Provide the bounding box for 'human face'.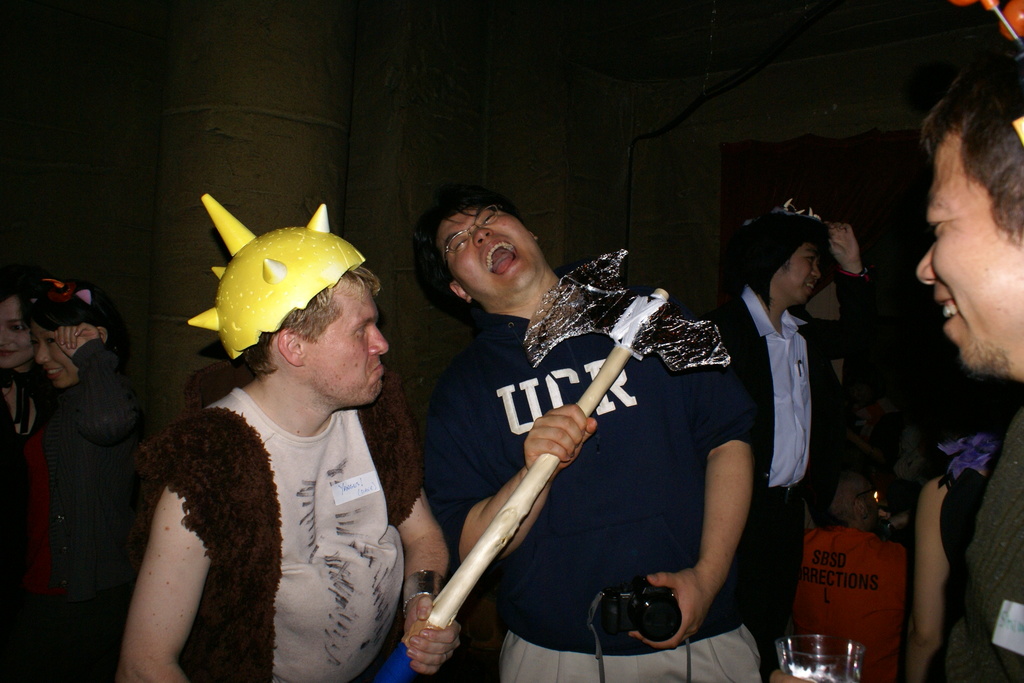
(438,210,550,299).
